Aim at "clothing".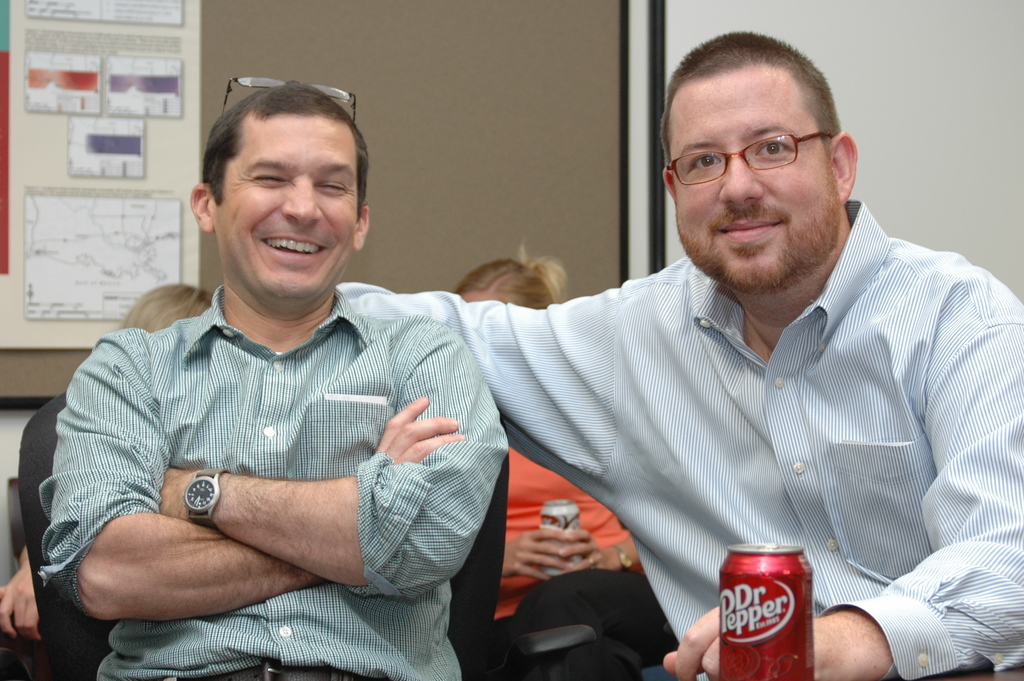
Aimed at 447,440,677,680.
